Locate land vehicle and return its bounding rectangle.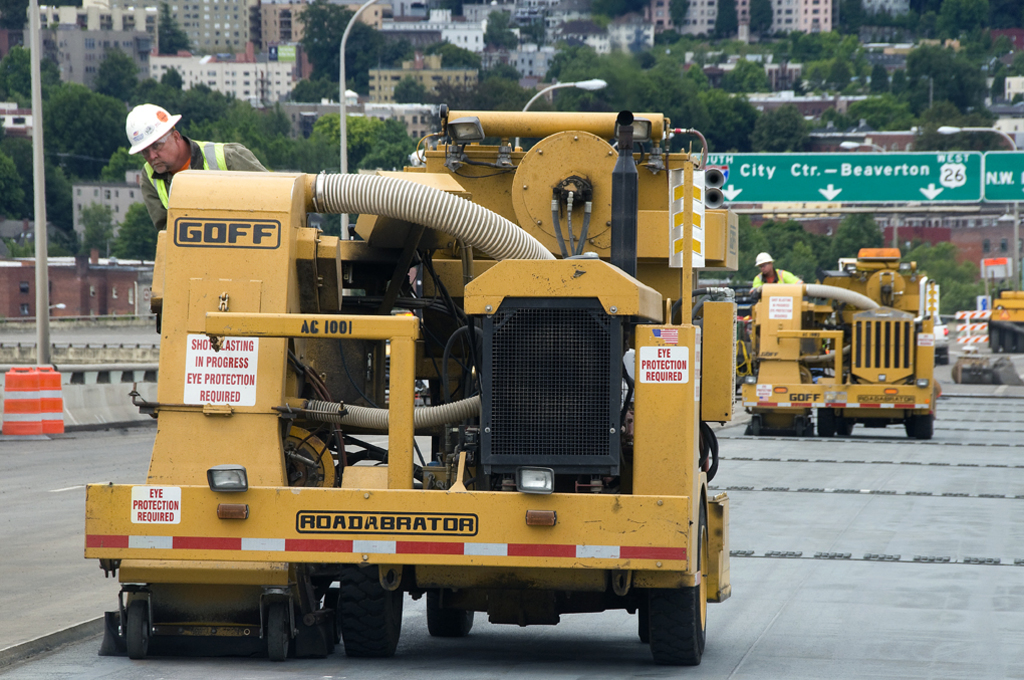
[57, 126, 771, 657].
